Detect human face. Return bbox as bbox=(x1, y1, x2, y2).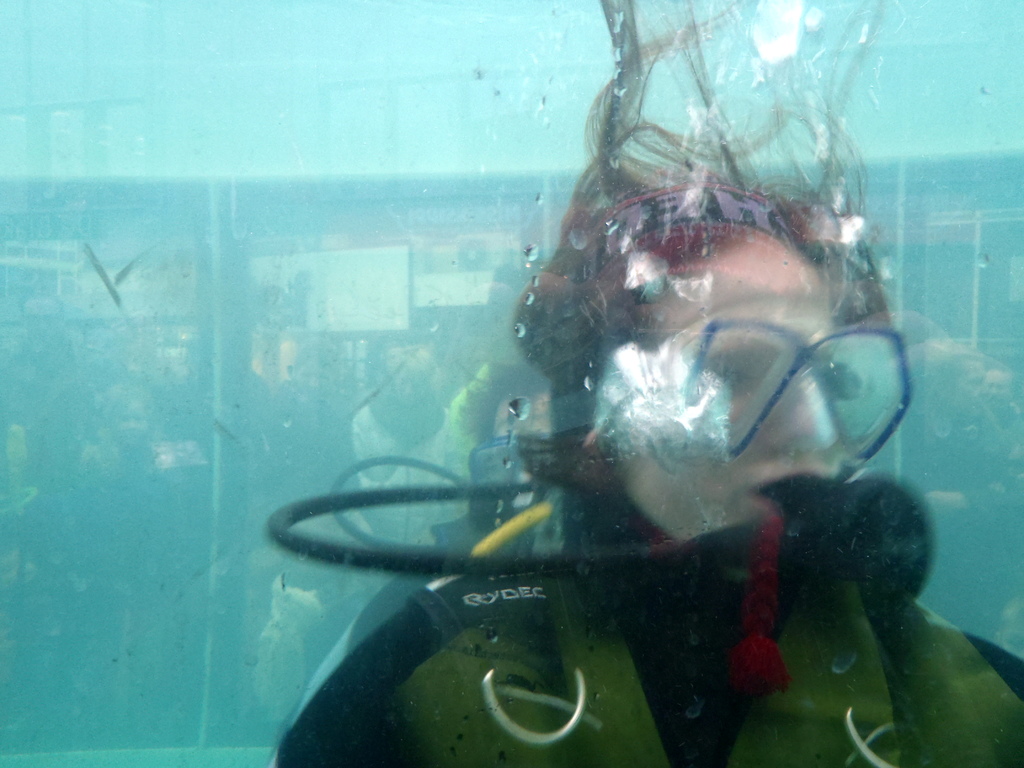
bbox=(619, 240, 845, 540).
